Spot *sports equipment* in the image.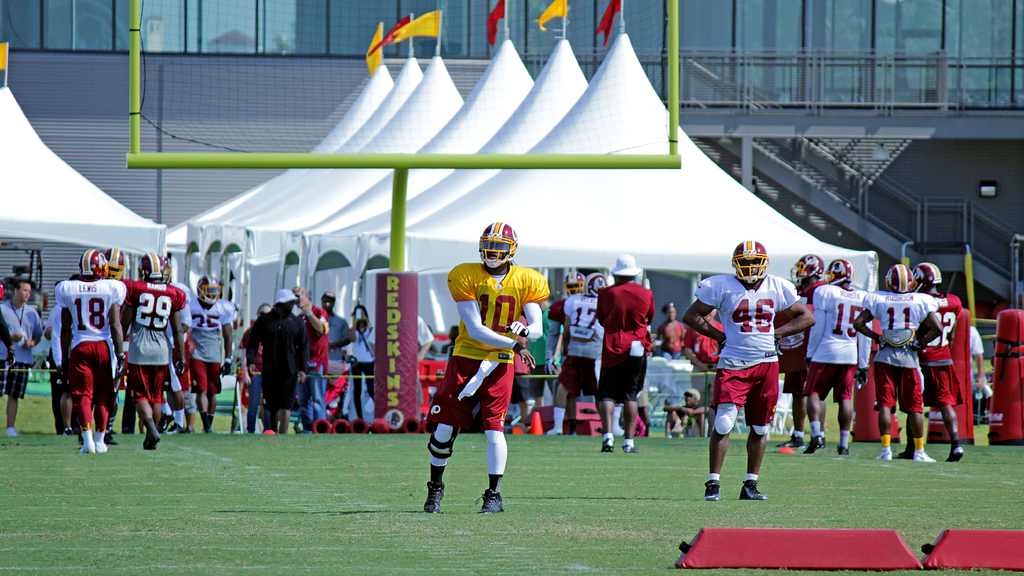
*sports equipment* found at bbox=[821, 260, 854, 285].
